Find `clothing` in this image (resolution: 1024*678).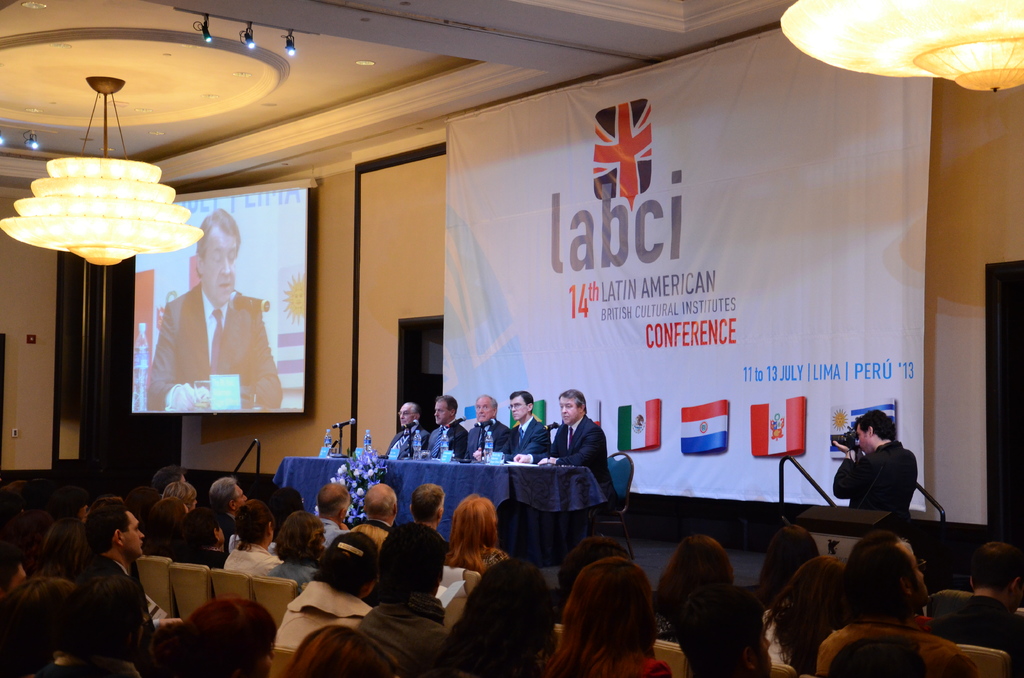
(135, 261, 272, 423).
